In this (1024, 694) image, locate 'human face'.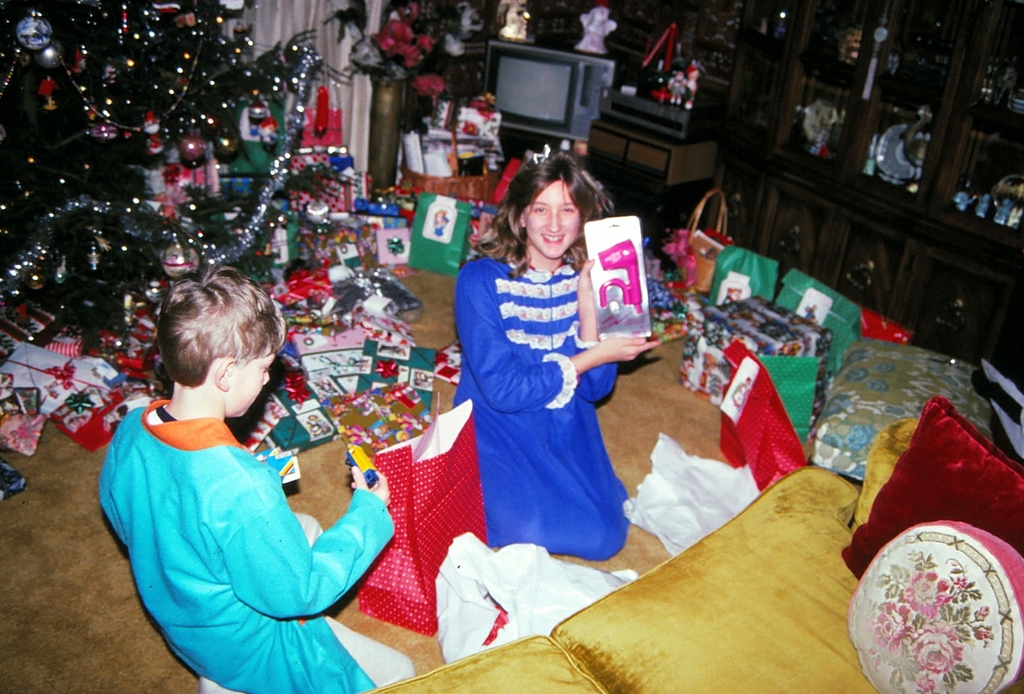
Bounding box: detection(226, 351, 276, 421).
